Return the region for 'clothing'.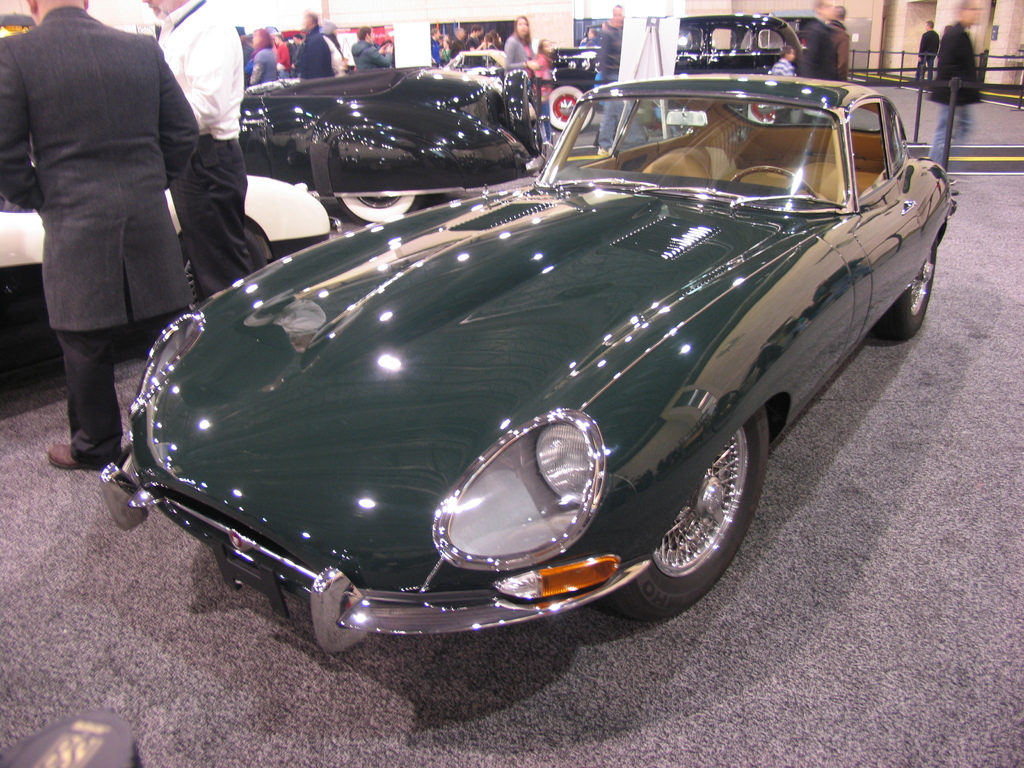
crop(467, 33, 480, 66).
